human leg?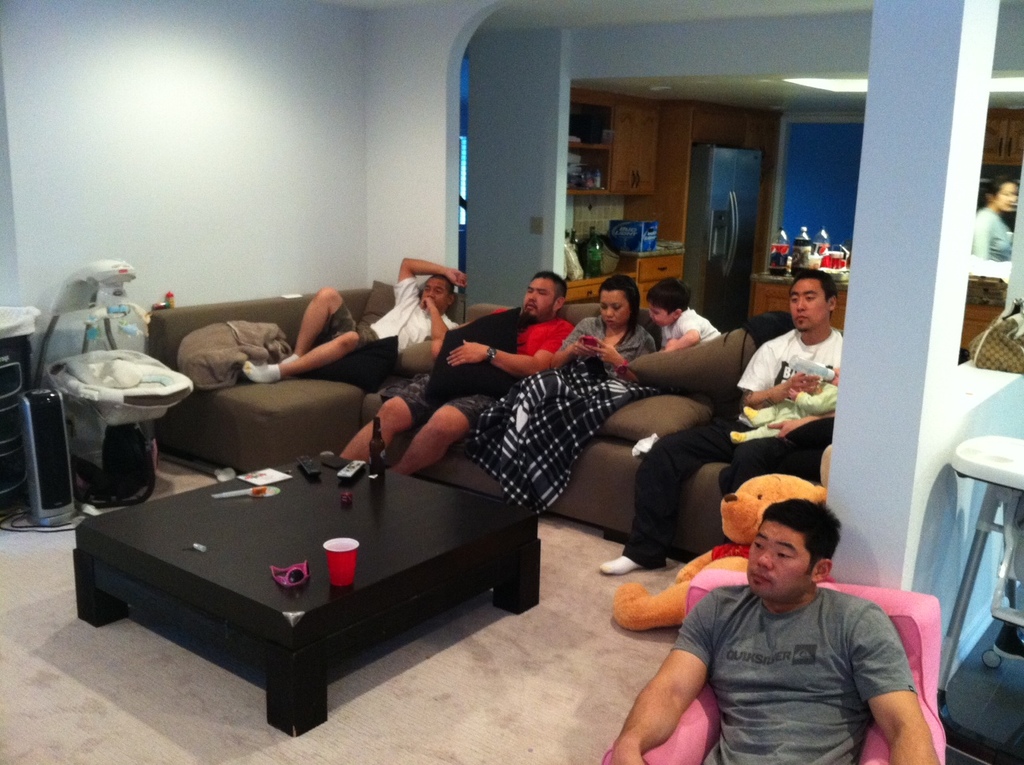
rect(734, 423, 801, 442)
